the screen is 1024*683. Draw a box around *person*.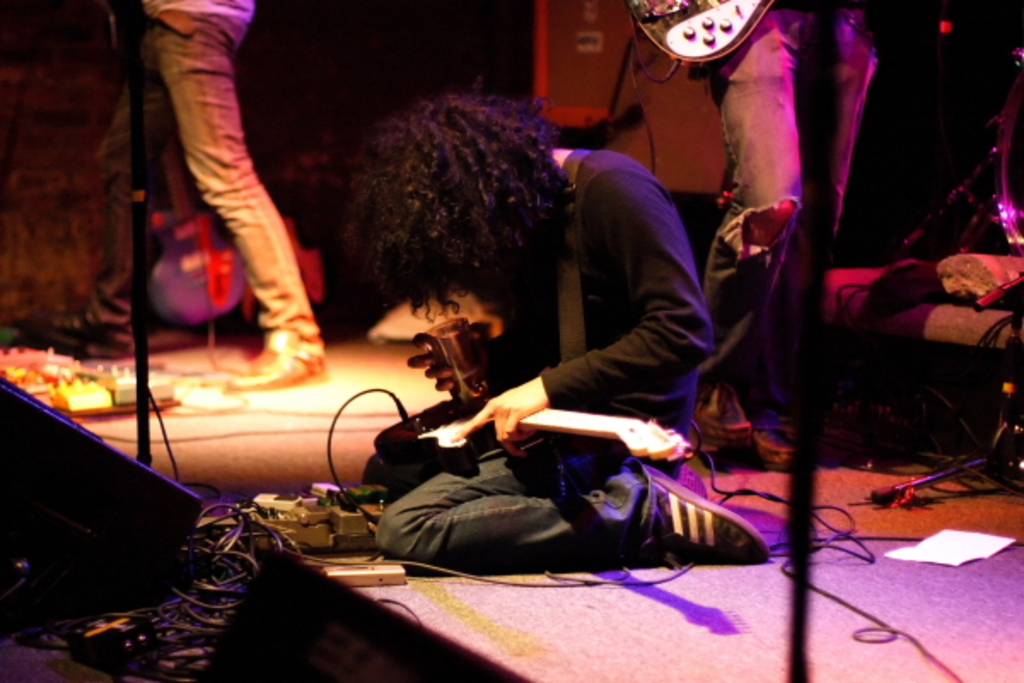
[3,0,328,389].
